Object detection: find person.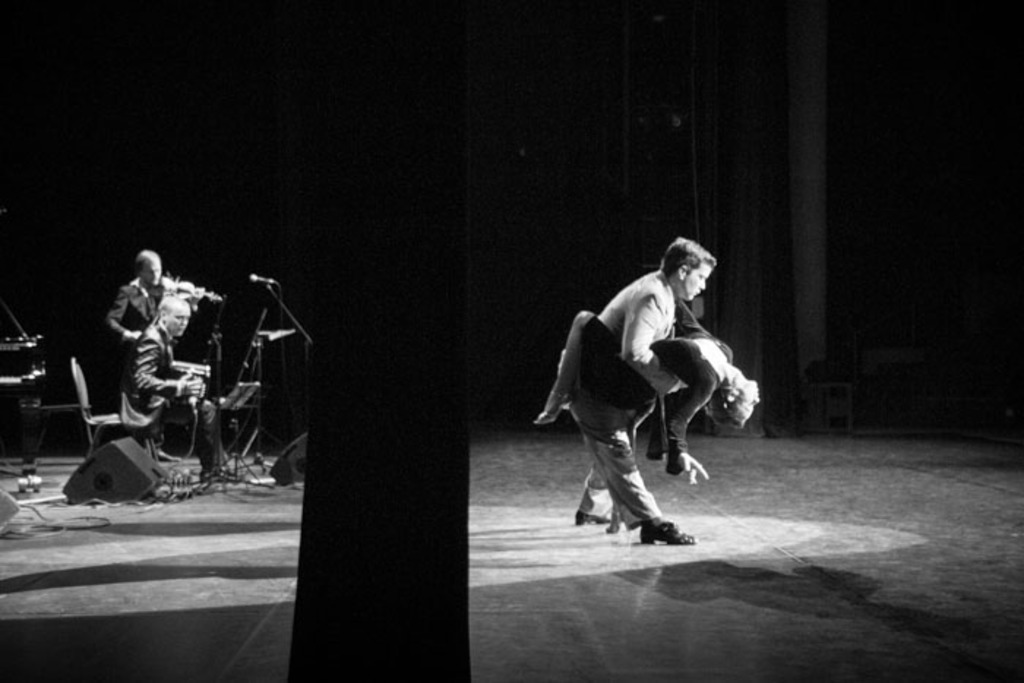
[x1=120, y1=298, x2=253, y2=484].
